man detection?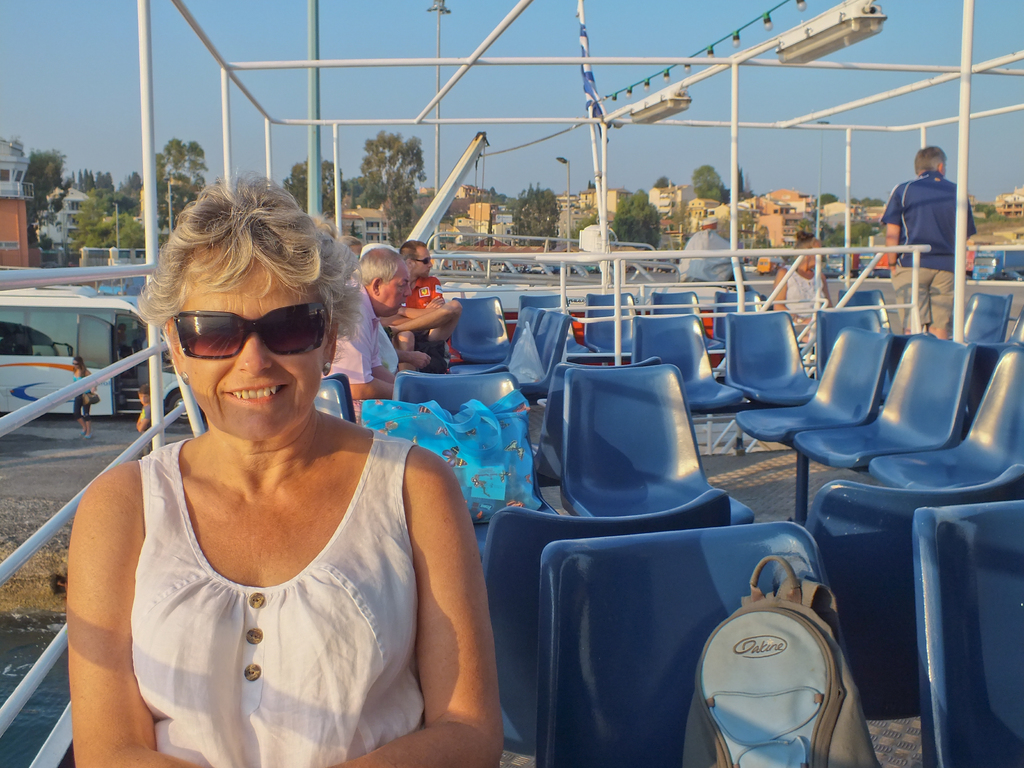
select_region(314, 246, 413, 424)
